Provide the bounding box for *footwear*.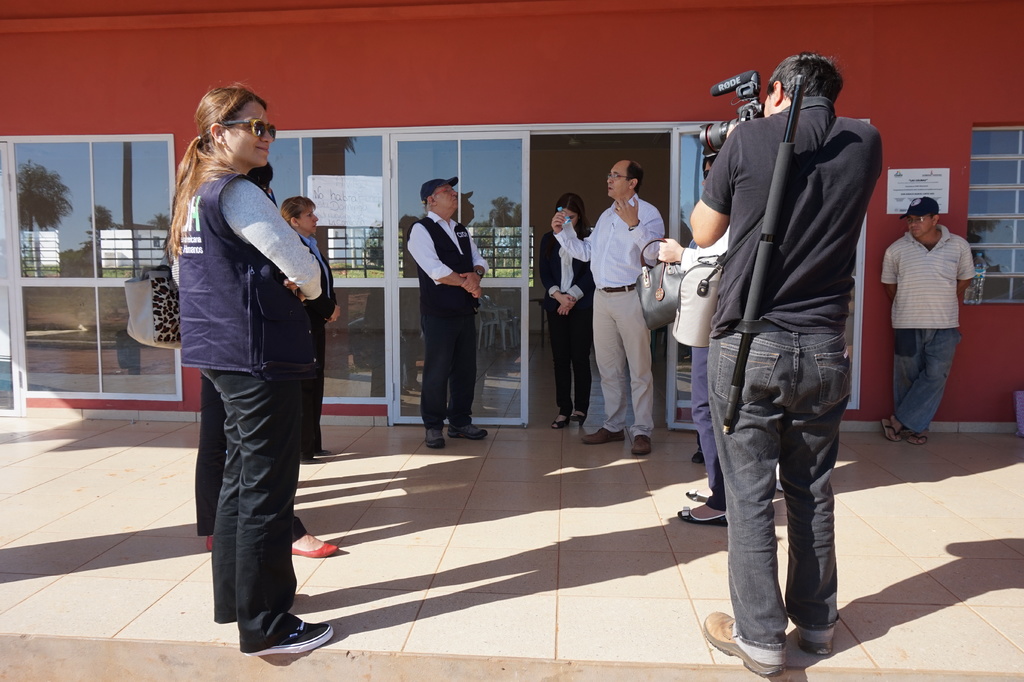
region(236, 612, 337, 654).
